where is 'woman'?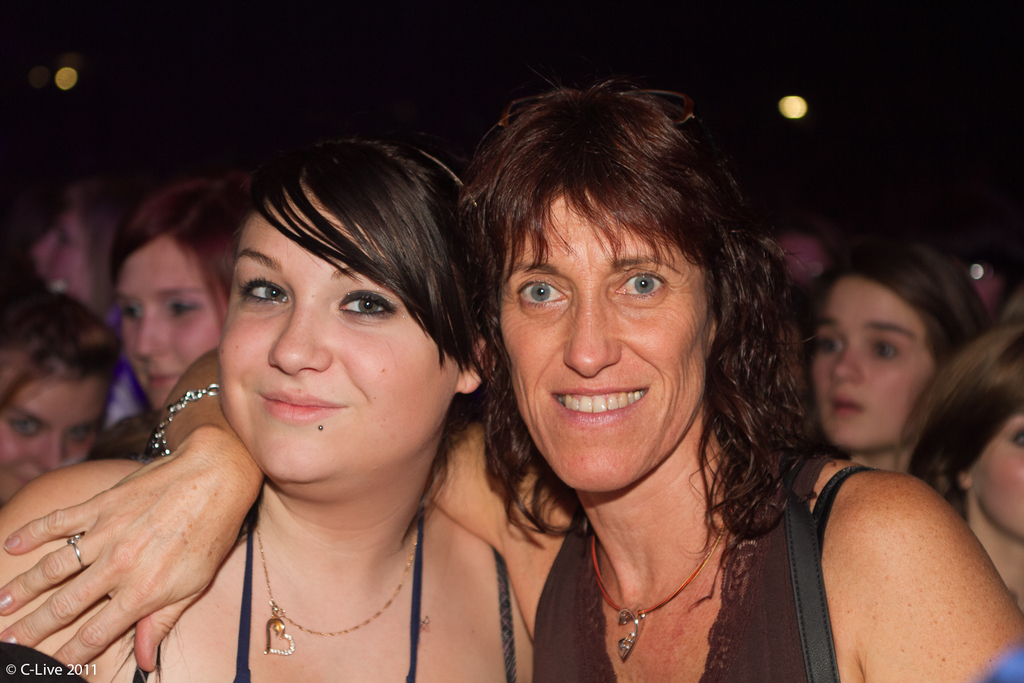
{"x1": 0, "y1": 84, "x2": 1023, "y2": 682}.
